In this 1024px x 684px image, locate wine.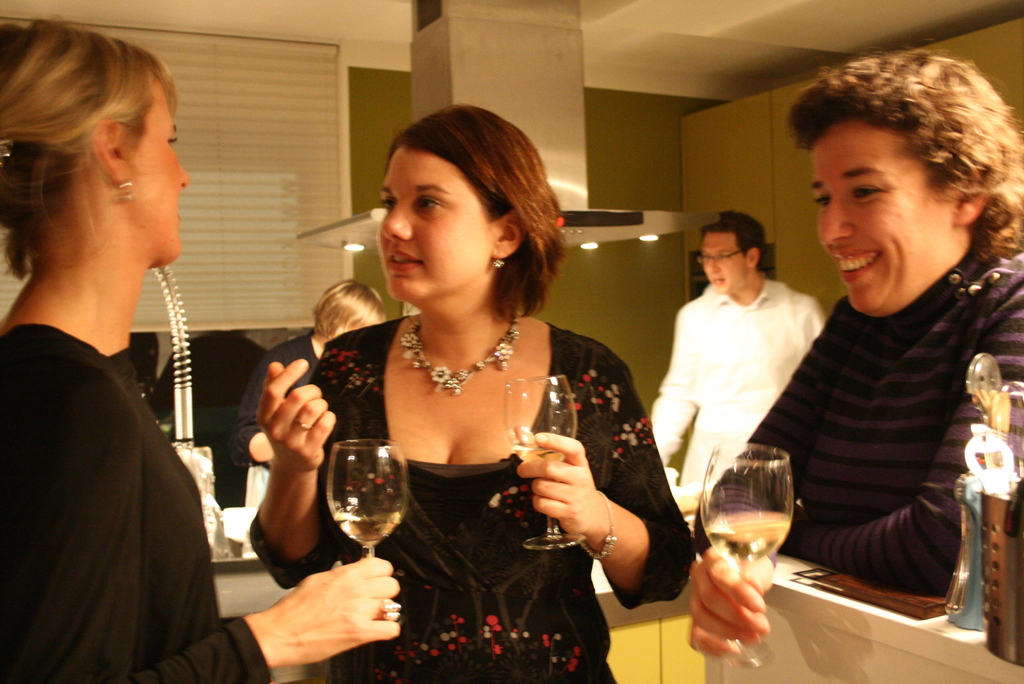
Bounding box: 330,507,405,552.
